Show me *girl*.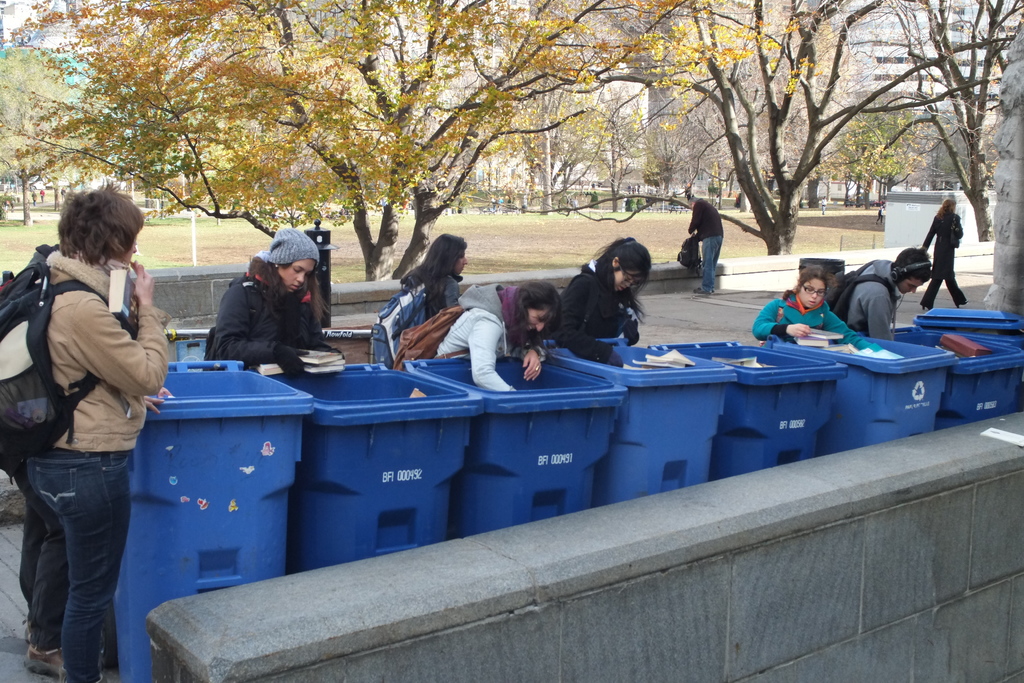
*girl* is here: (536,235,650,369).
